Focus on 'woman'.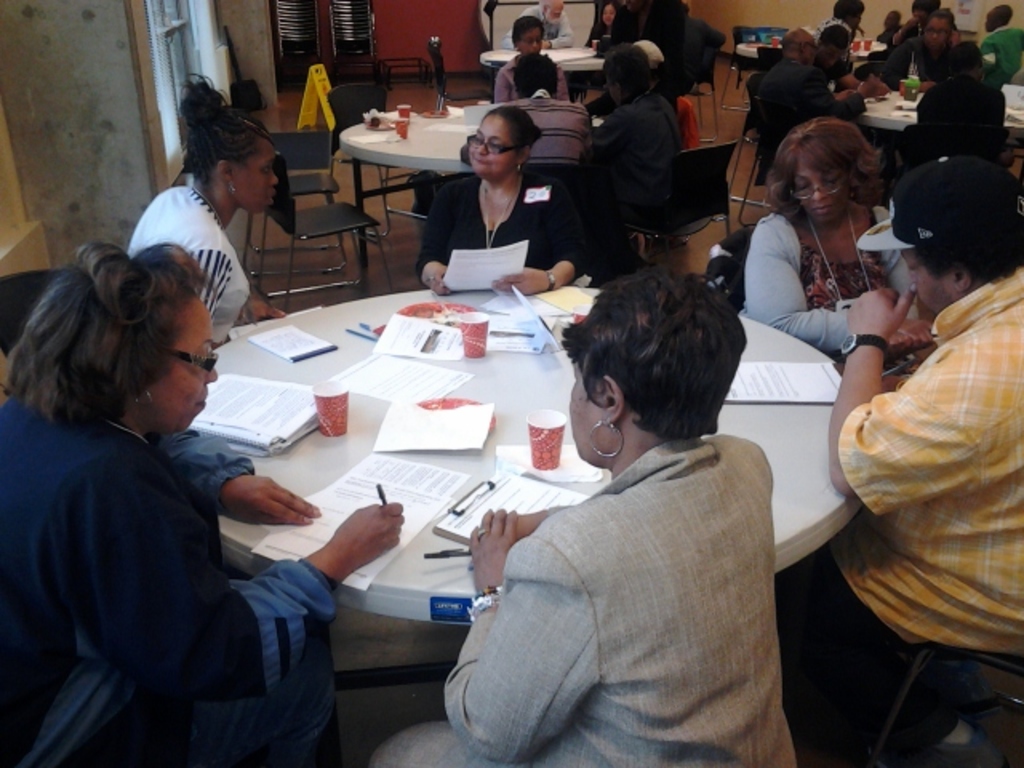
Focused at 0:237:403:766.
